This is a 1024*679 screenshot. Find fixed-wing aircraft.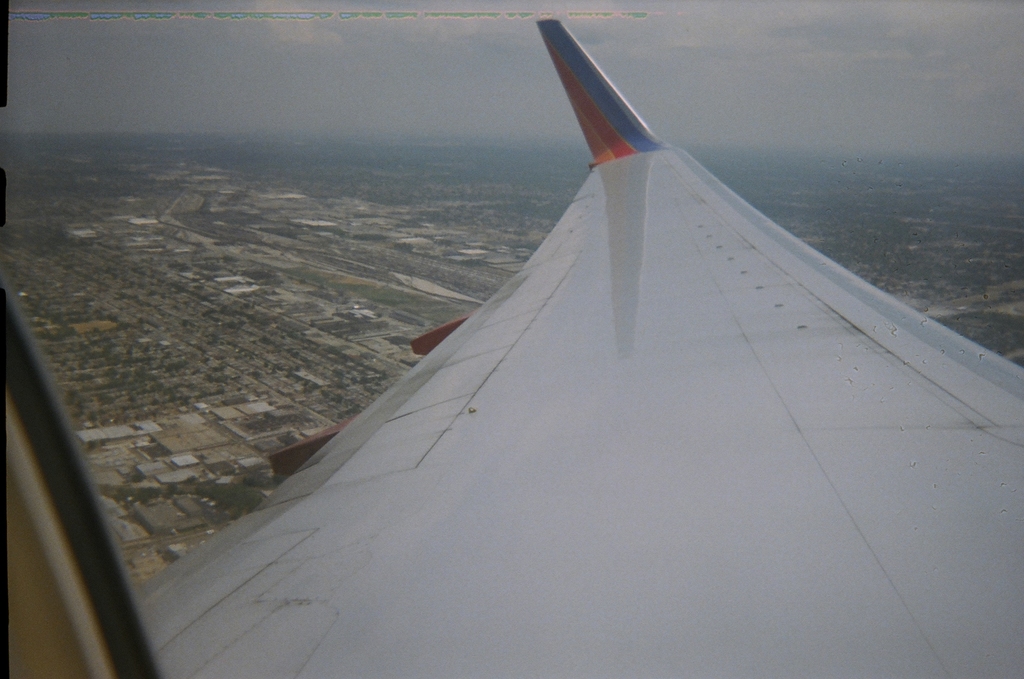
Bounding box: bbox=(2, 18, 1023, 678).
